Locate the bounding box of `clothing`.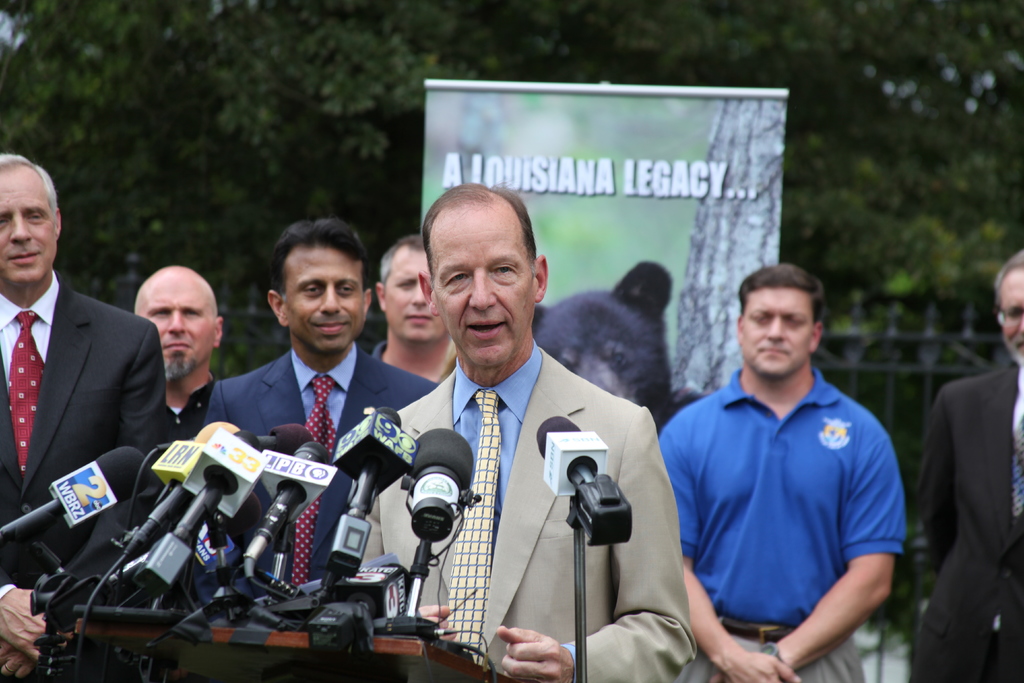
Bounding box: detection(368, 349, 698, 682).
